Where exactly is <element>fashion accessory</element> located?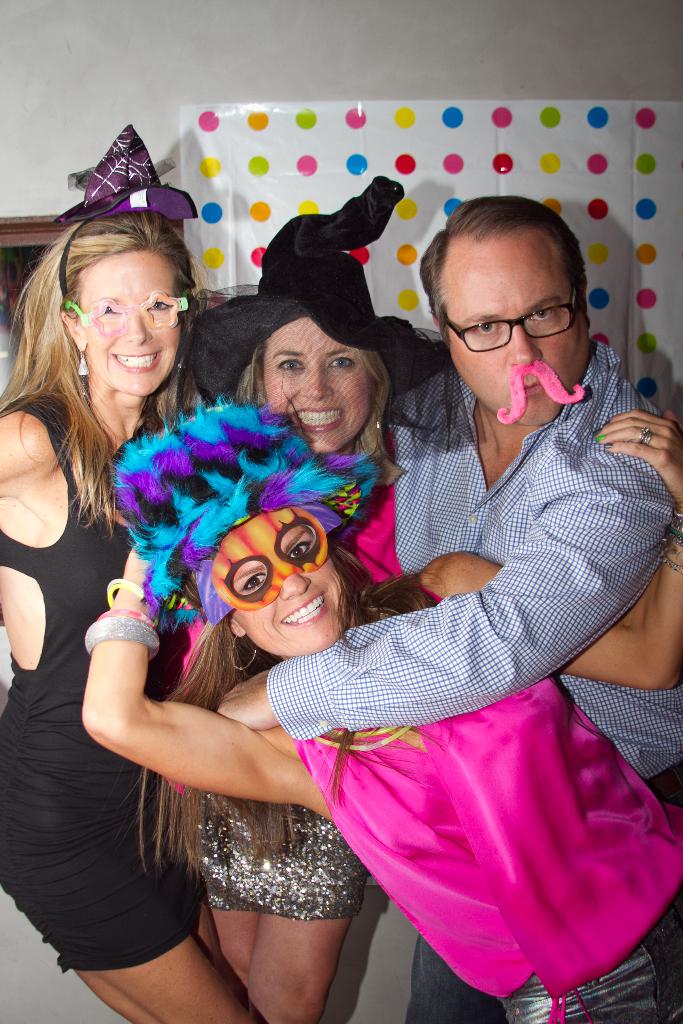
Its bounding box is [left=95, top=607, right=157, bottom=633].
